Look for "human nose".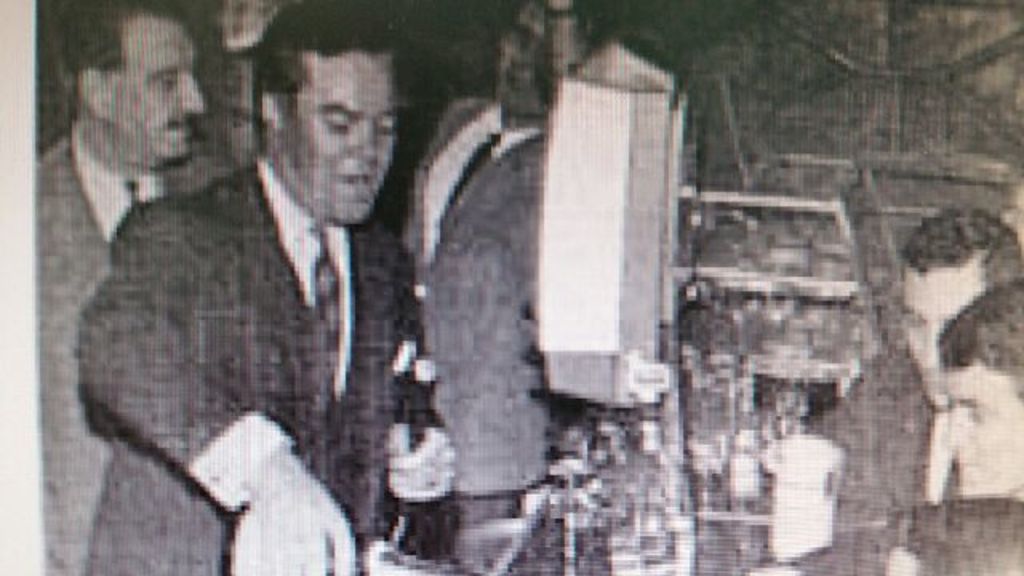
Found: rect(352, 120, 381, 162).
